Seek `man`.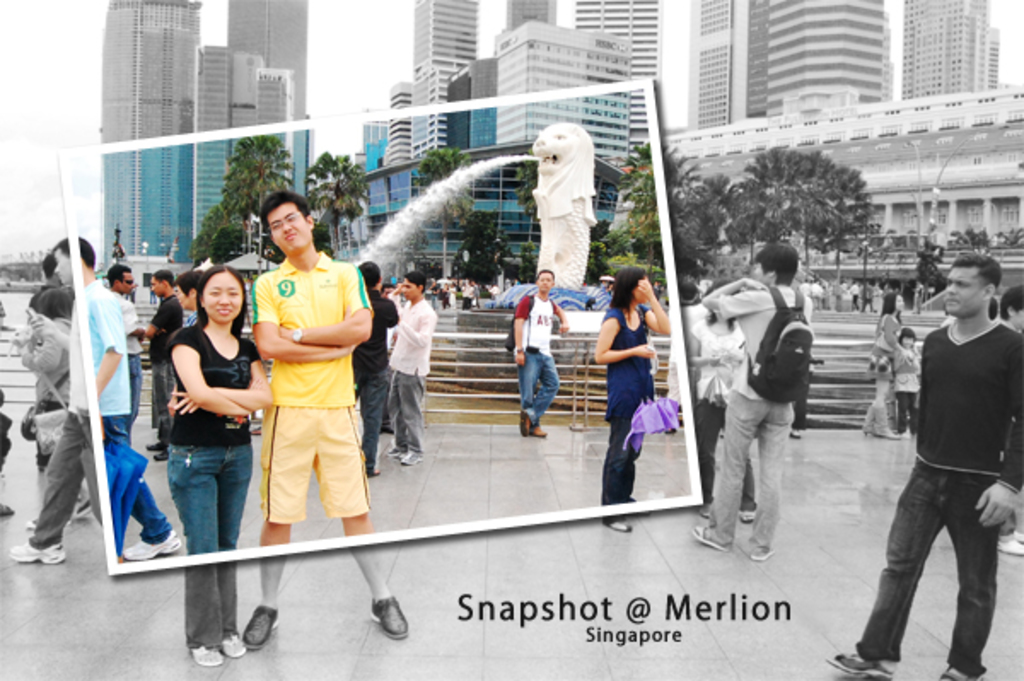
locate(698, 236, 812, 567).
